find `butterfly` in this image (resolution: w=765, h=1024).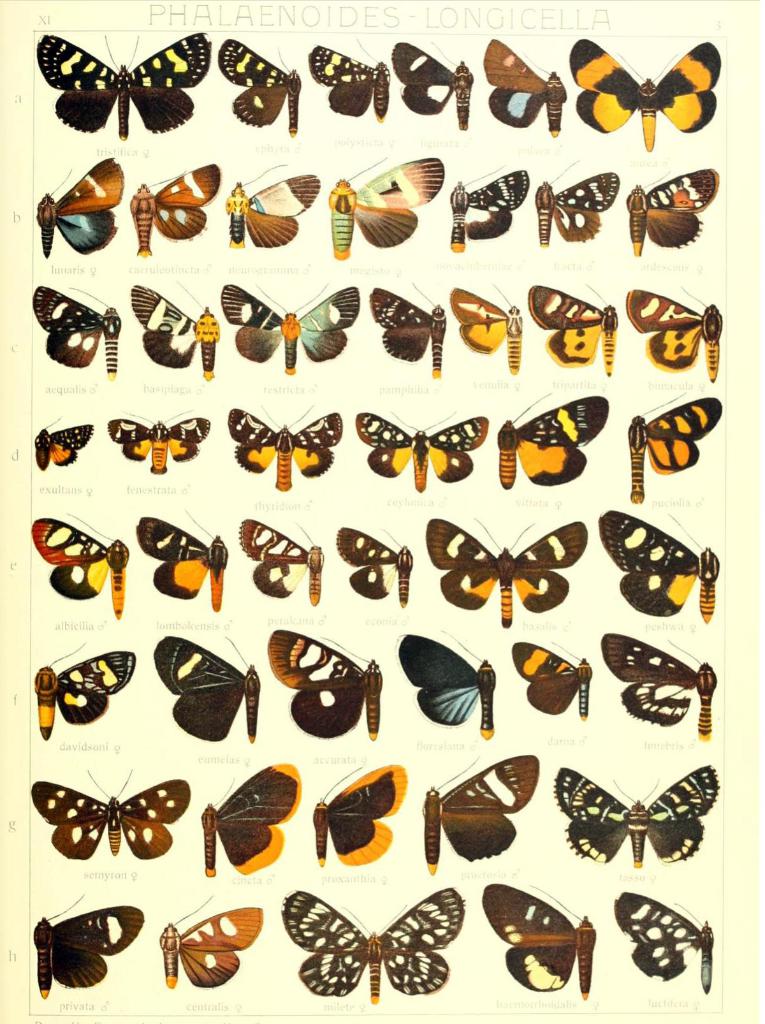
box=[483, 36, 568, 136].
